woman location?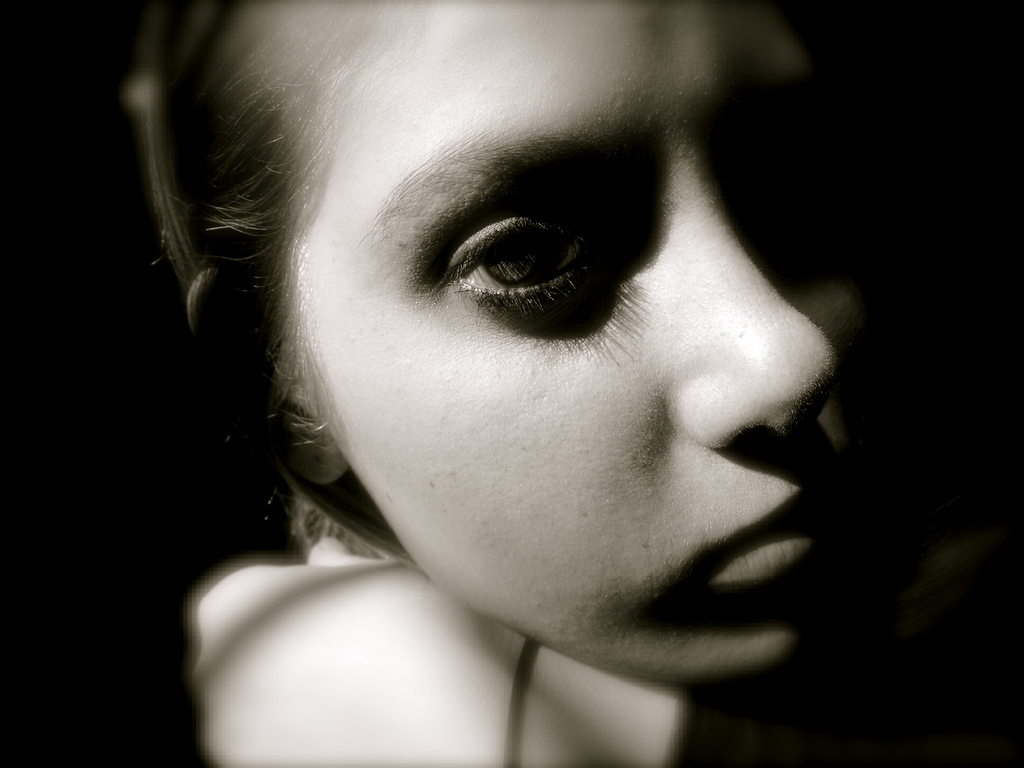
{"x1": 32, "y1": 0, "x2": 979, "y2": 767}
